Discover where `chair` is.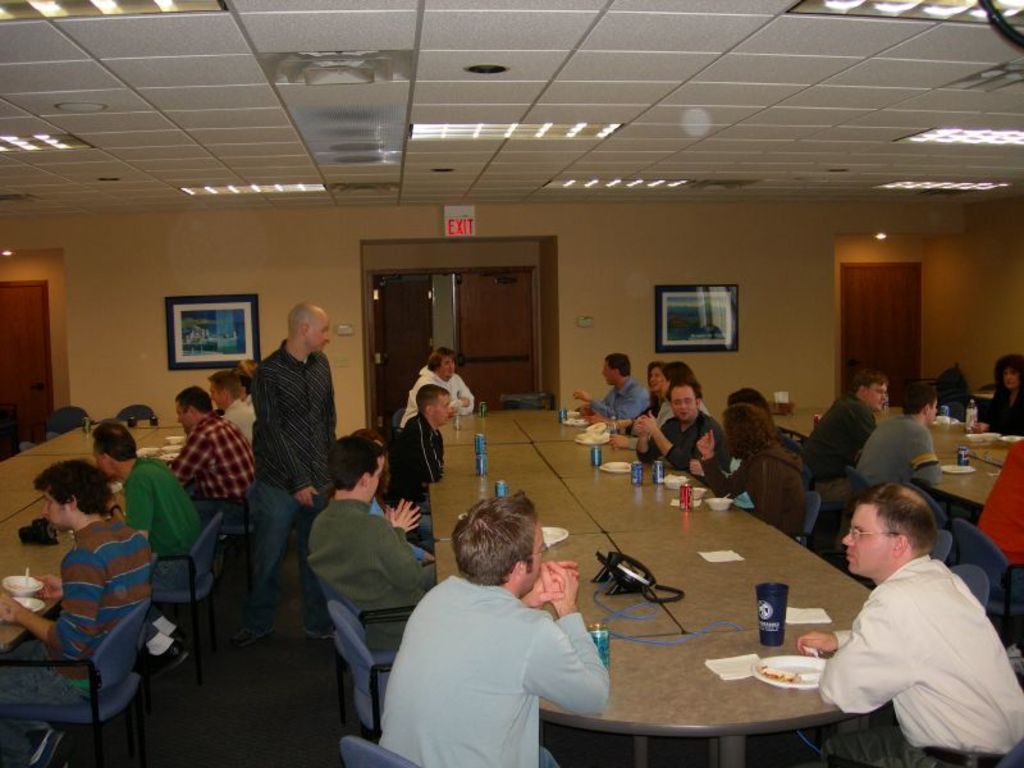
Discovered at box=[492, 394, 558, 406].
